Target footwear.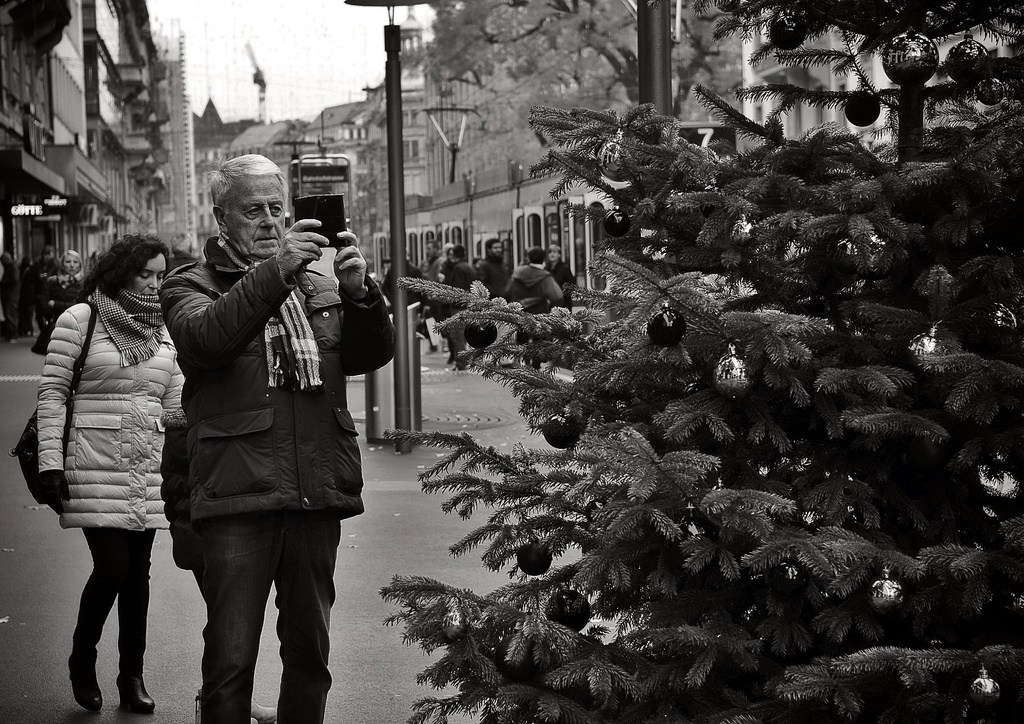
Target region: crop(63, 650, 102, 713).
